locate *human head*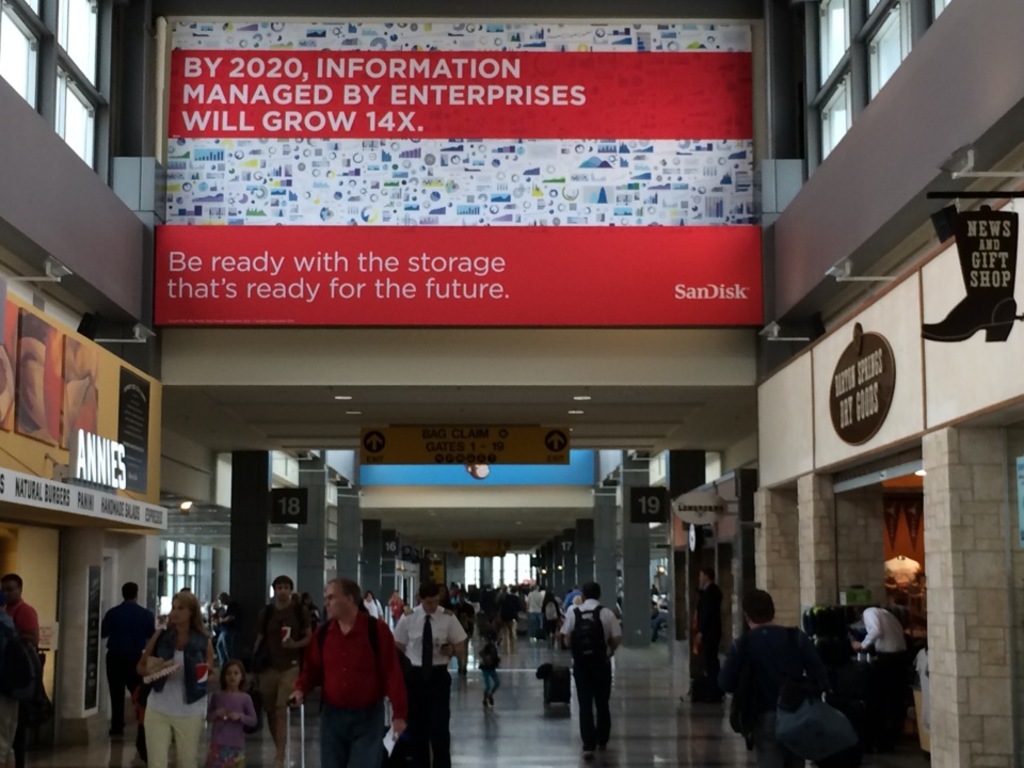
pyautogui.locateOnScreen(267, 575, 293, 609)
